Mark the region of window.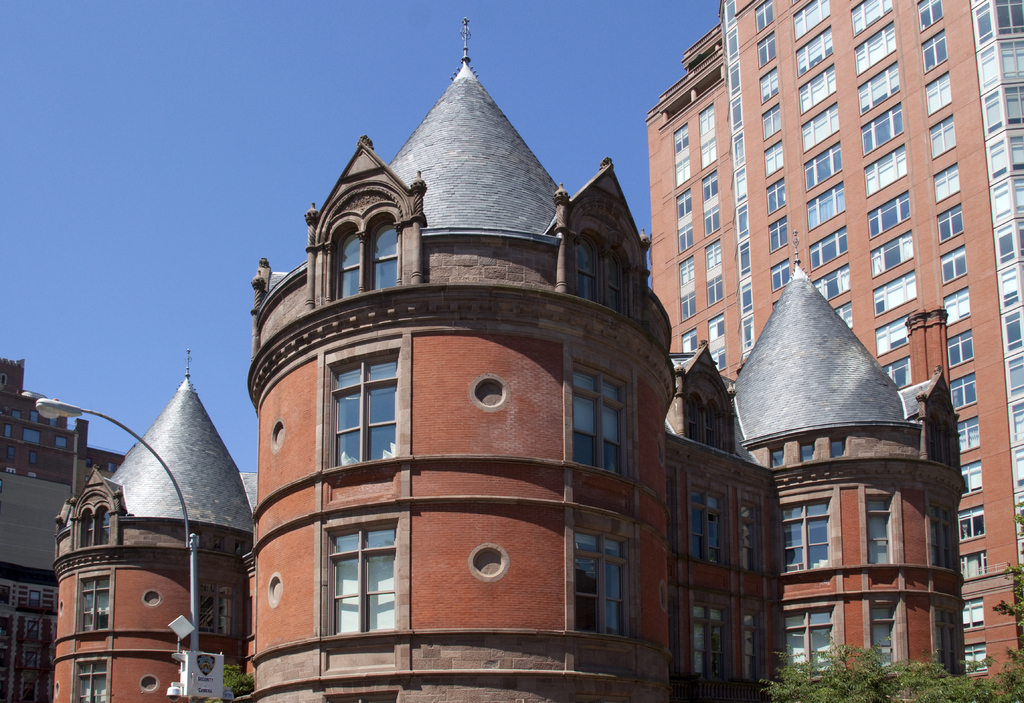
Region: x1=569, y1=523, x2=625, y2=631.
